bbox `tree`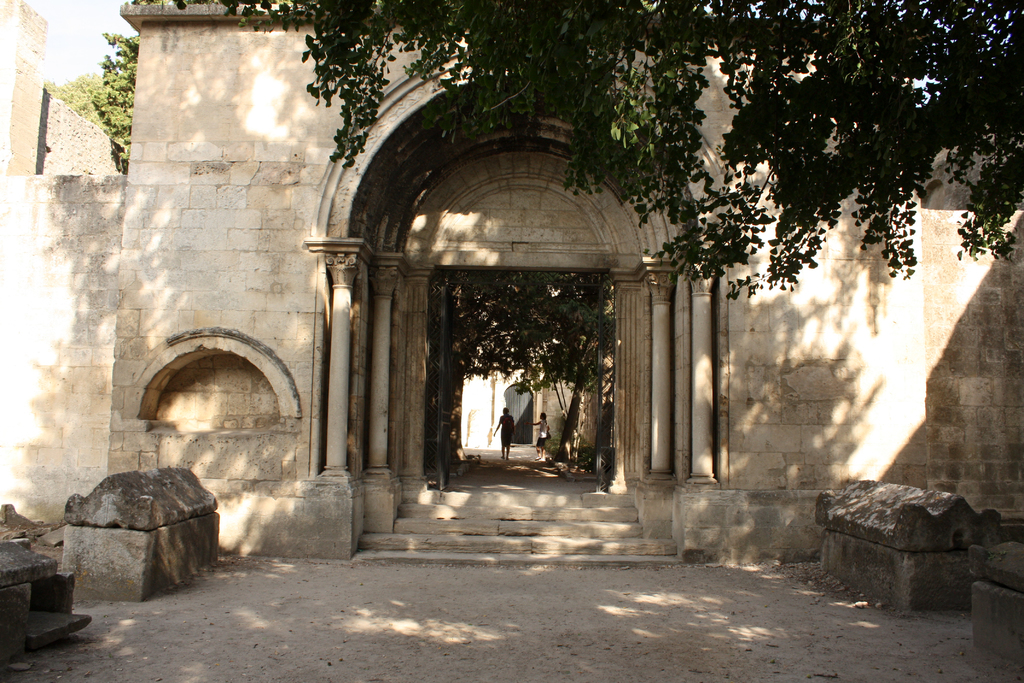
box=[419, 267, 620, 475]
